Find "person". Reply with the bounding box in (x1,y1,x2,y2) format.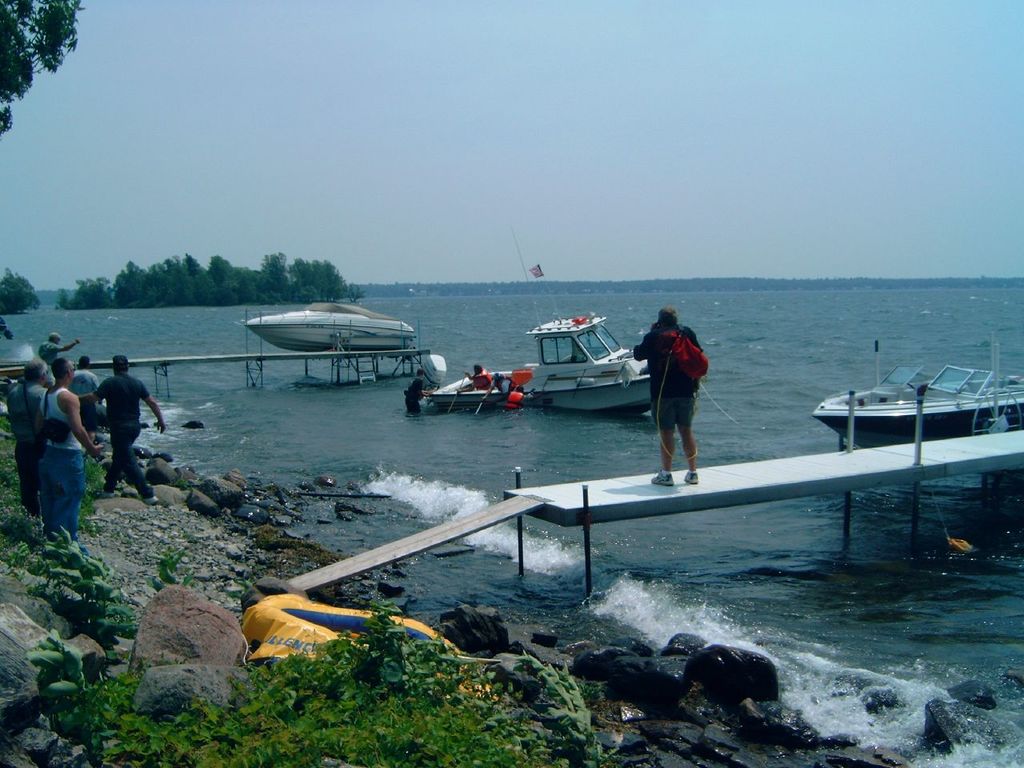
(632,305,710,485).
